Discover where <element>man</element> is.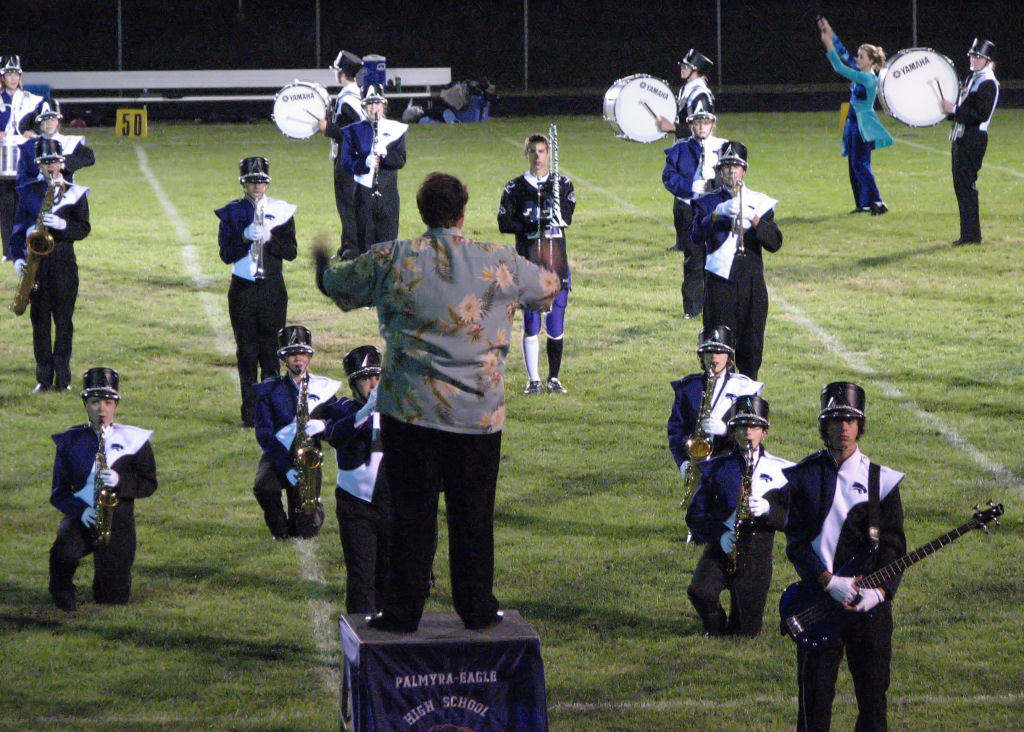
Discovered at detection(774, 385, 919, 729).
